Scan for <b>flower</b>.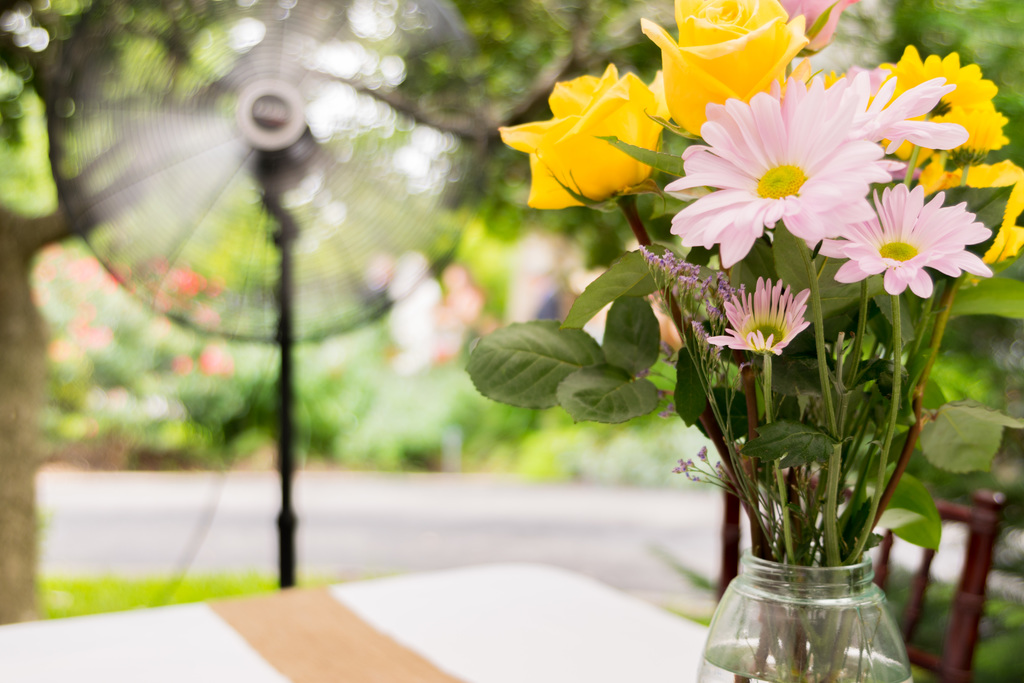
Scan result: (x1=807, y1=180, x2=998, y2=295).
